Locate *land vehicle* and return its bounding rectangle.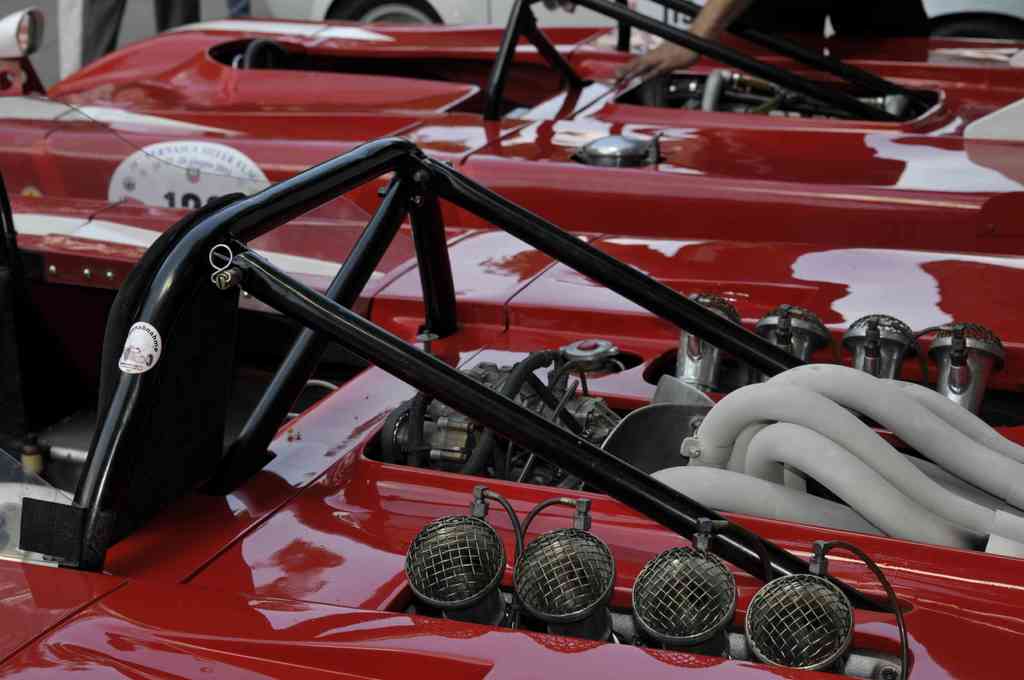
(x1=0, y1=0, x2=1023, y2=255).
